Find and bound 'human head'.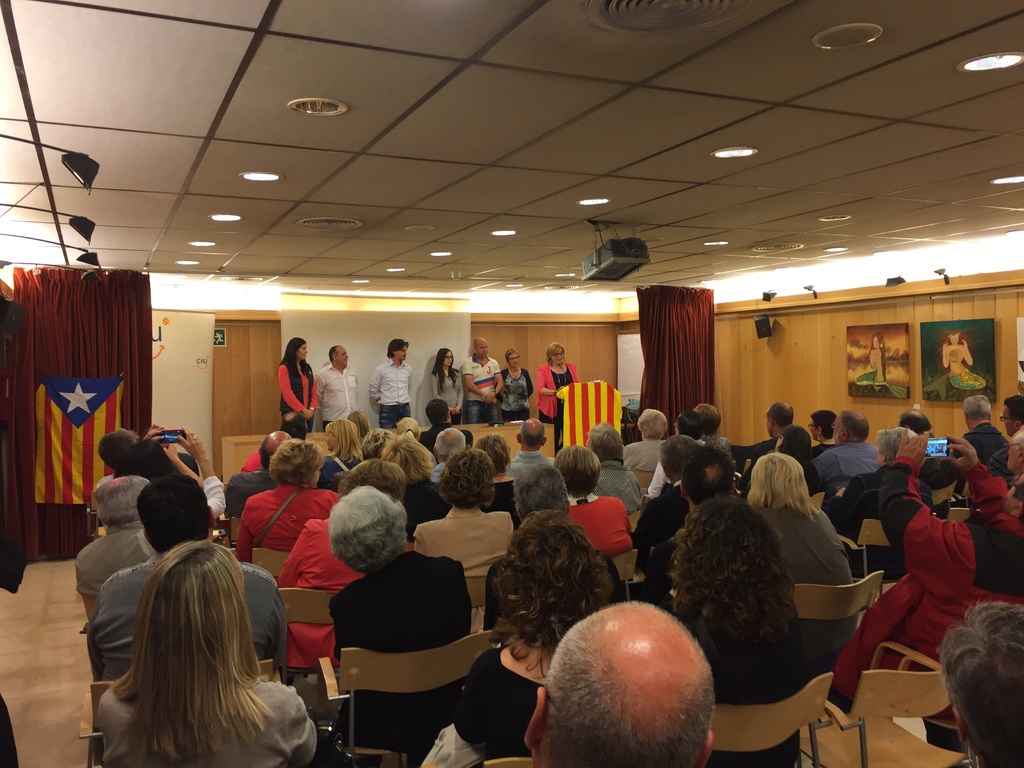
Bound: bbox=[134, 474, 214, 554].
